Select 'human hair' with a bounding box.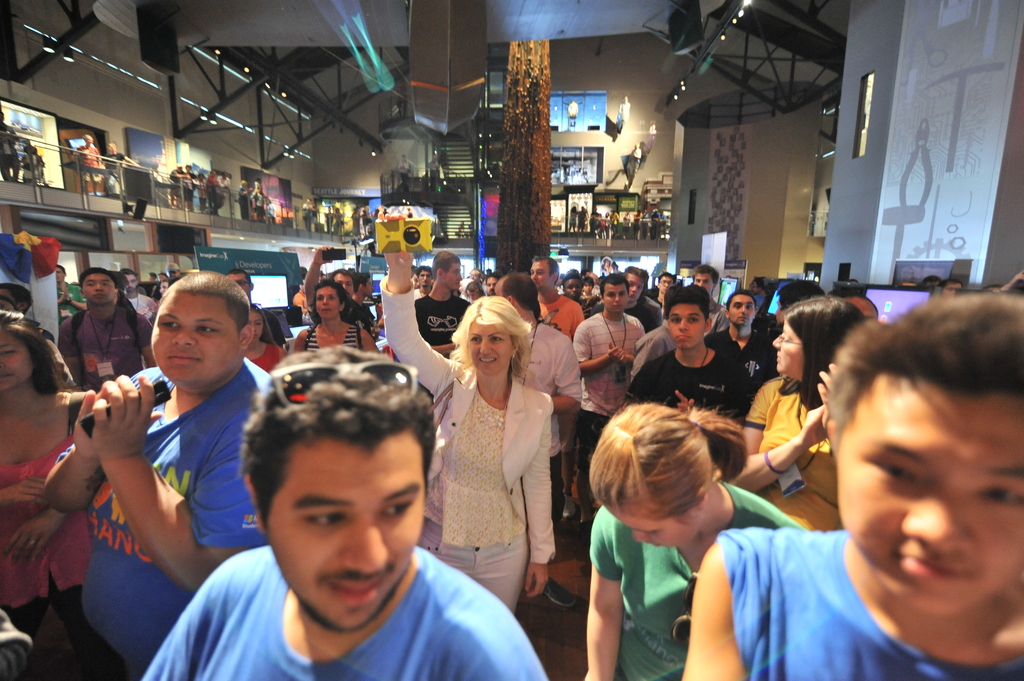
(604,276,628,293).
